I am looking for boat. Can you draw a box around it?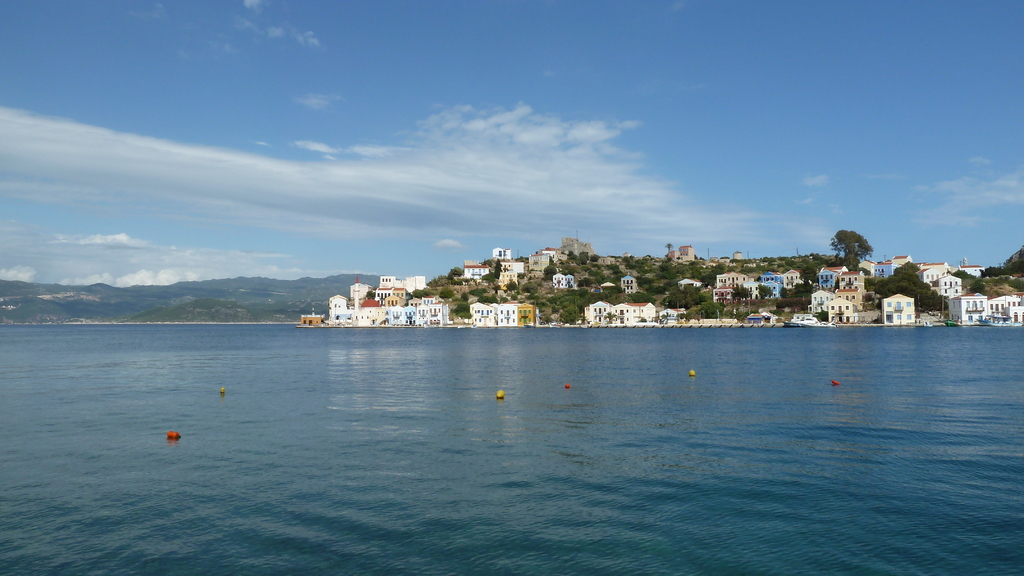
Sure, the bounding box is [947,318,961,329].
